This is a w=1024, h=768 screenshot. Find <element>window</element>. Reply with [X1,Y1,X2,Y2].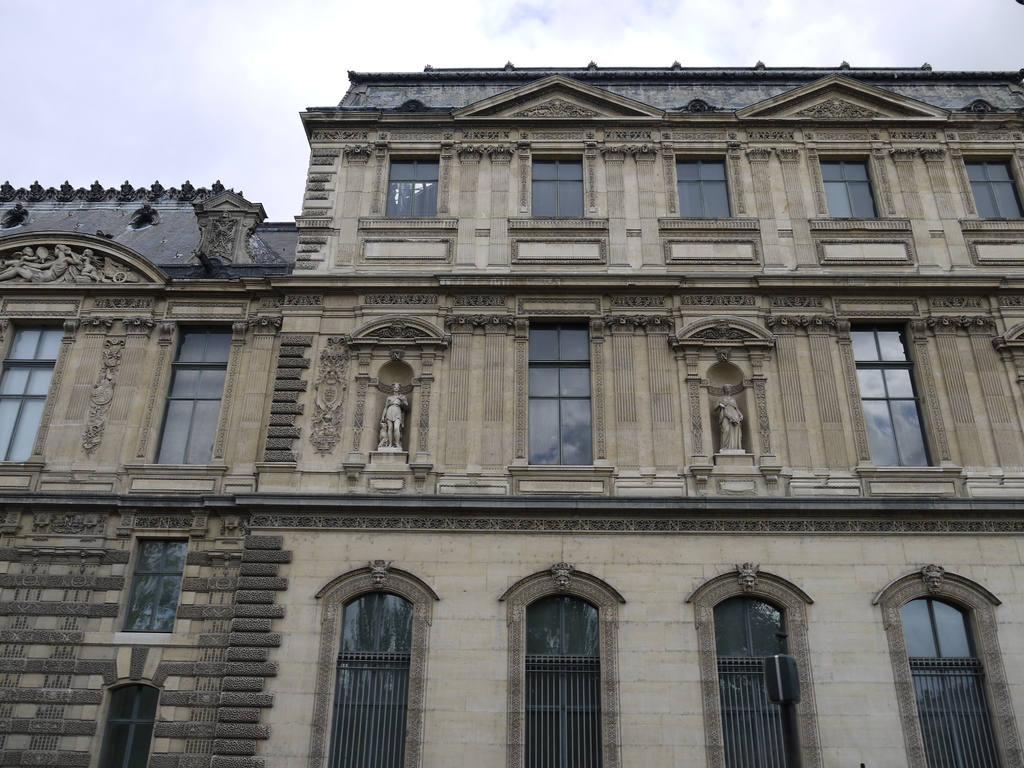
[961,151,1023,223].
